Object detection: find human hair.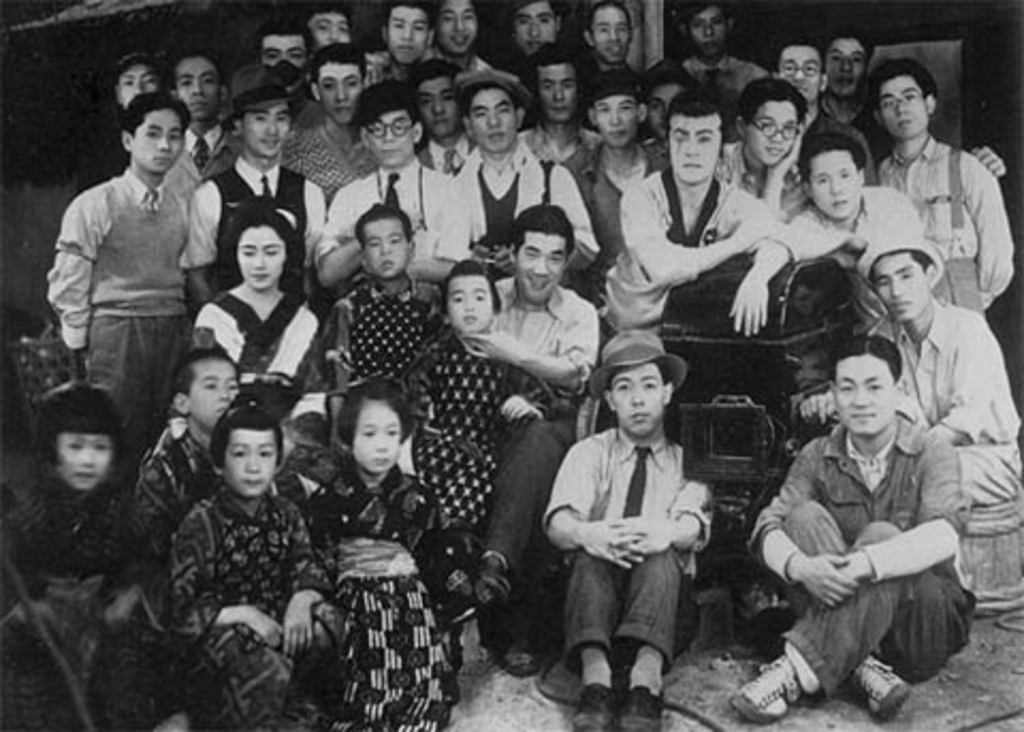
169, 45, 224, 94.
